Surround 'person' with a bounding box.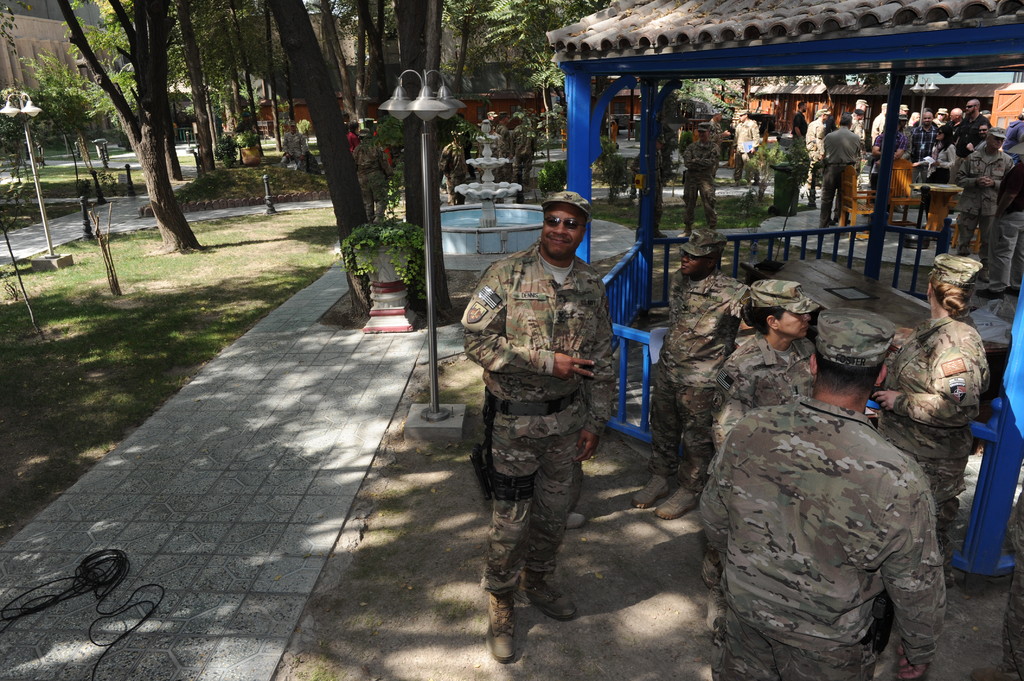
{"x1": 375, "y1": 125, "x2": 388, "y2": 168}.
